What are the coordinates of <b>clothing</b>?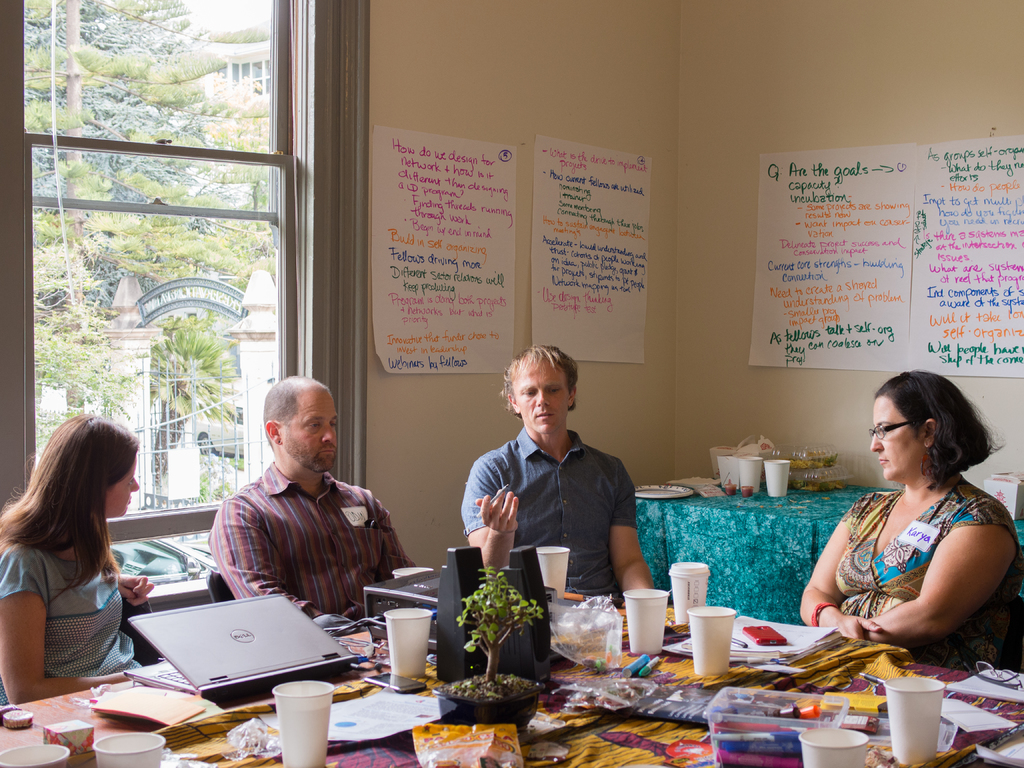
0 525 136 712.
